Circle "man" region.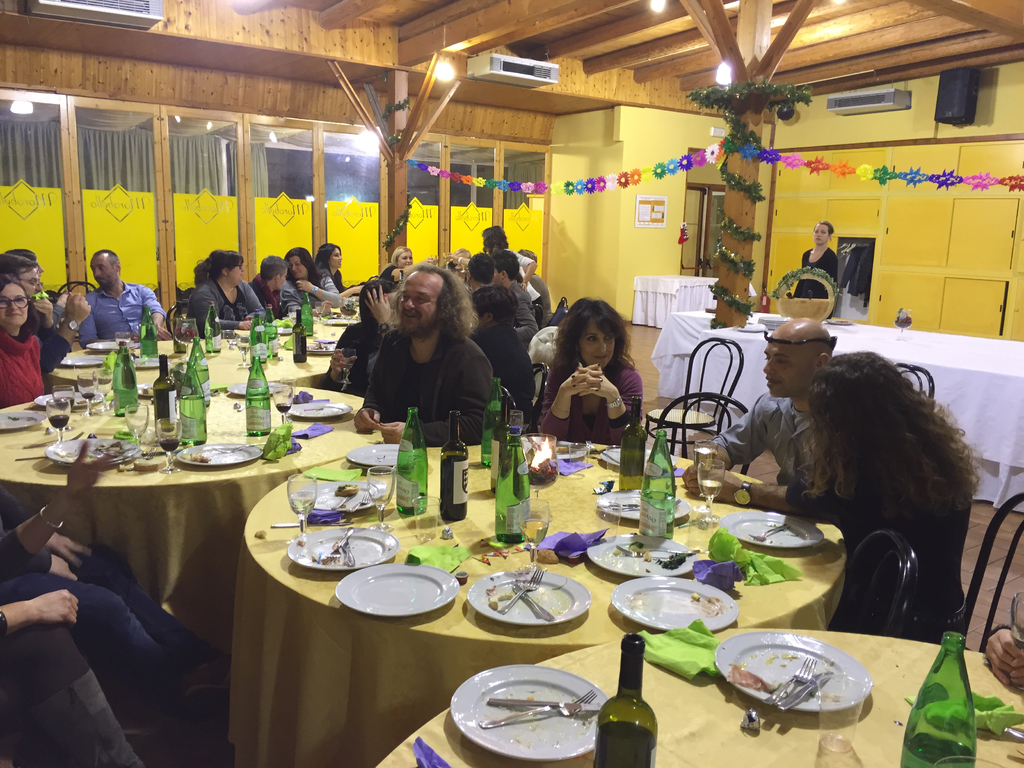
Region: rect(789, 220, 838, 298).
